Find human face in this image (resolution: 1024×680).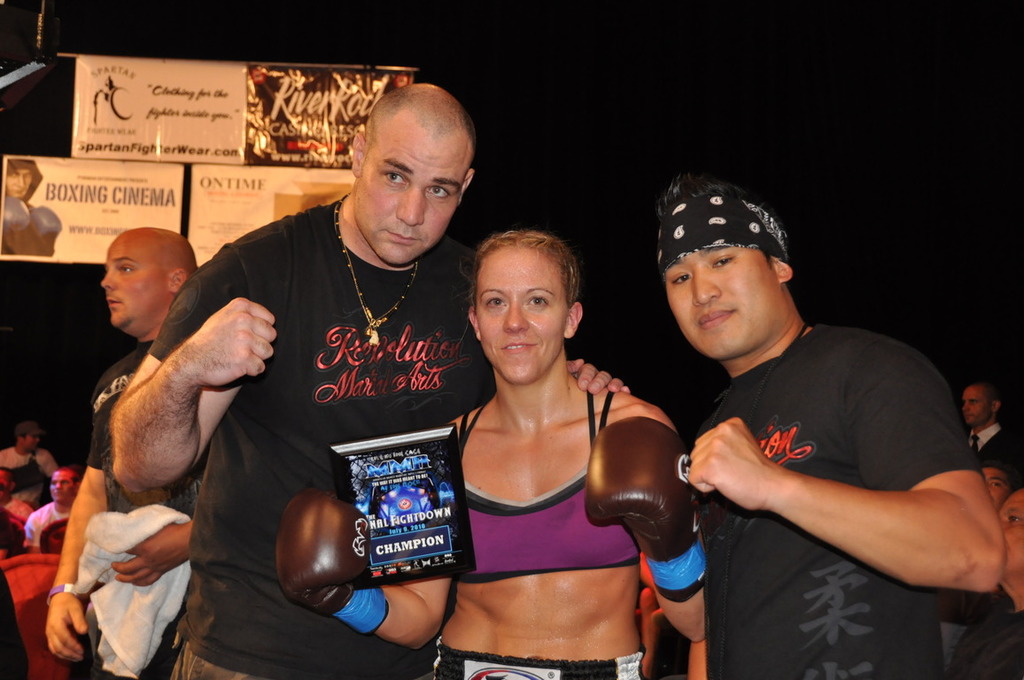
x1=963, y1=386, x2=989, y2=421.
